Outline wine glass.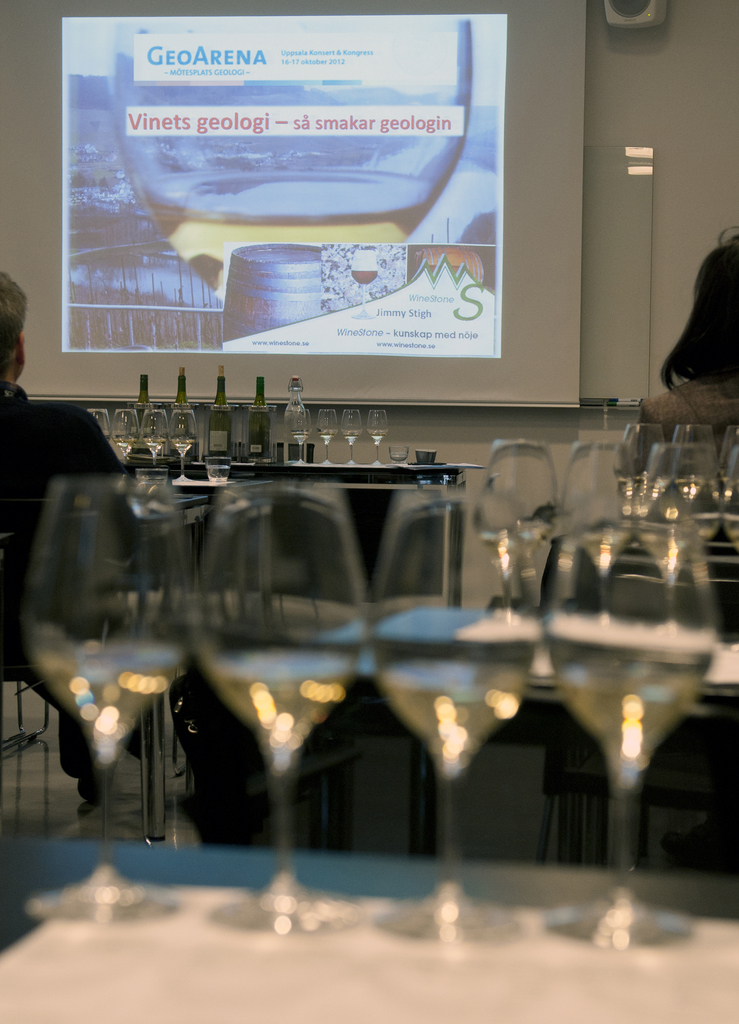
Outline: BBox(195, 483, 369, 932).
